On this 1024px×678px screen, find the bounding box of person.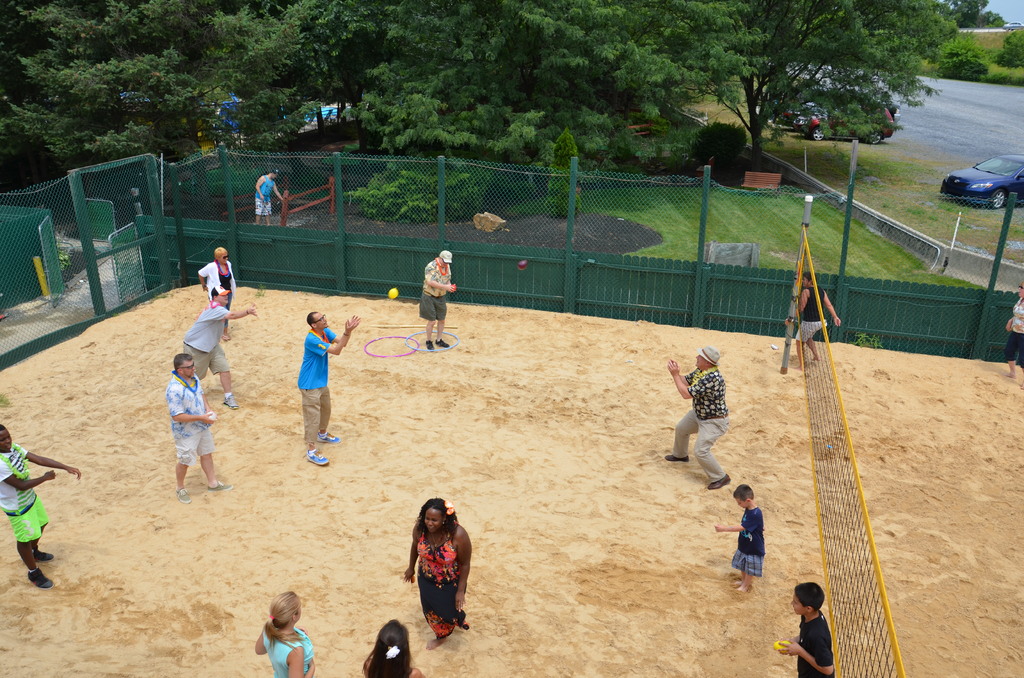
Bounding box: 1009:284:1023:377.
